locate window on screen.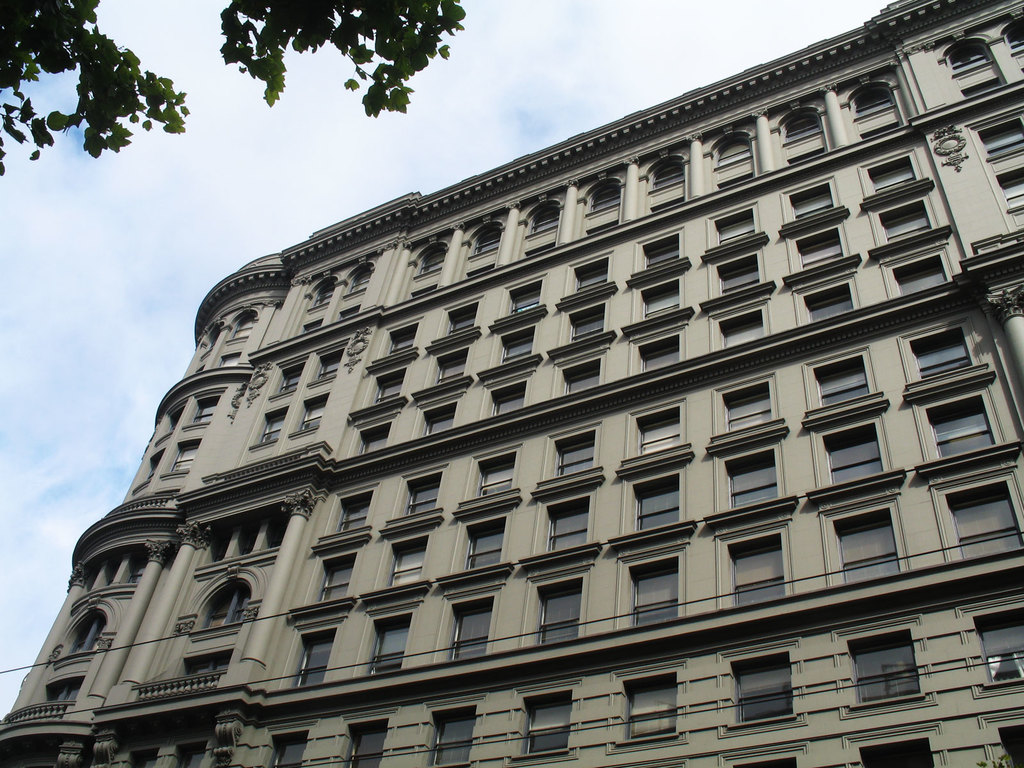
On screen at 63,606,108,657.
